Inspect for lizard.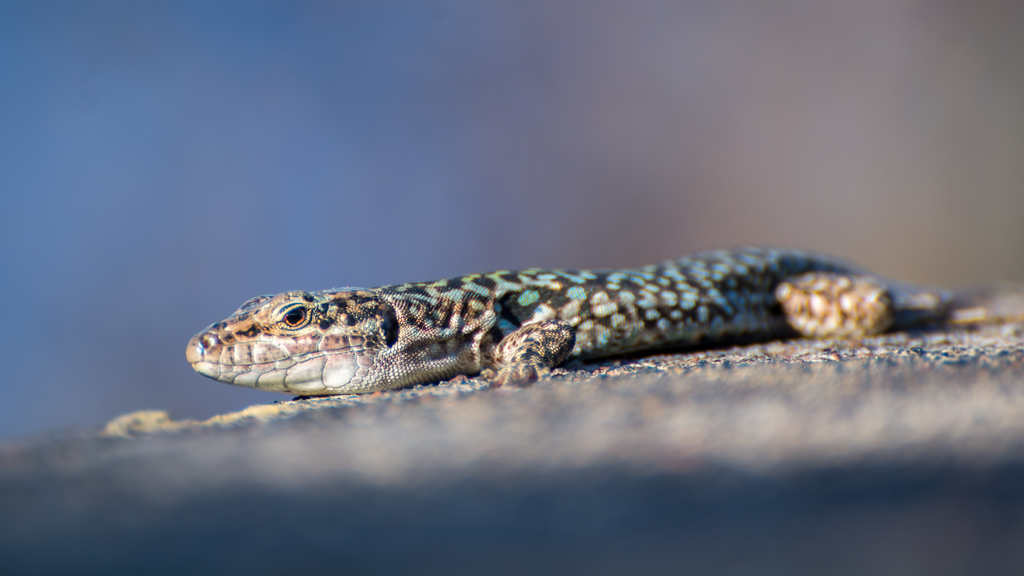
Inspection: x1=132 y1=240 x2=975 y2=413.
